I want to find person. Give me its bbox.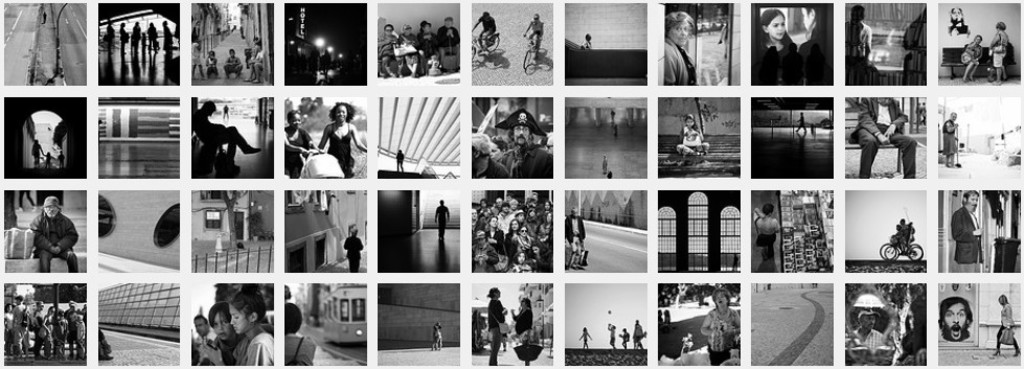
region(847, 6, 868, 84).
